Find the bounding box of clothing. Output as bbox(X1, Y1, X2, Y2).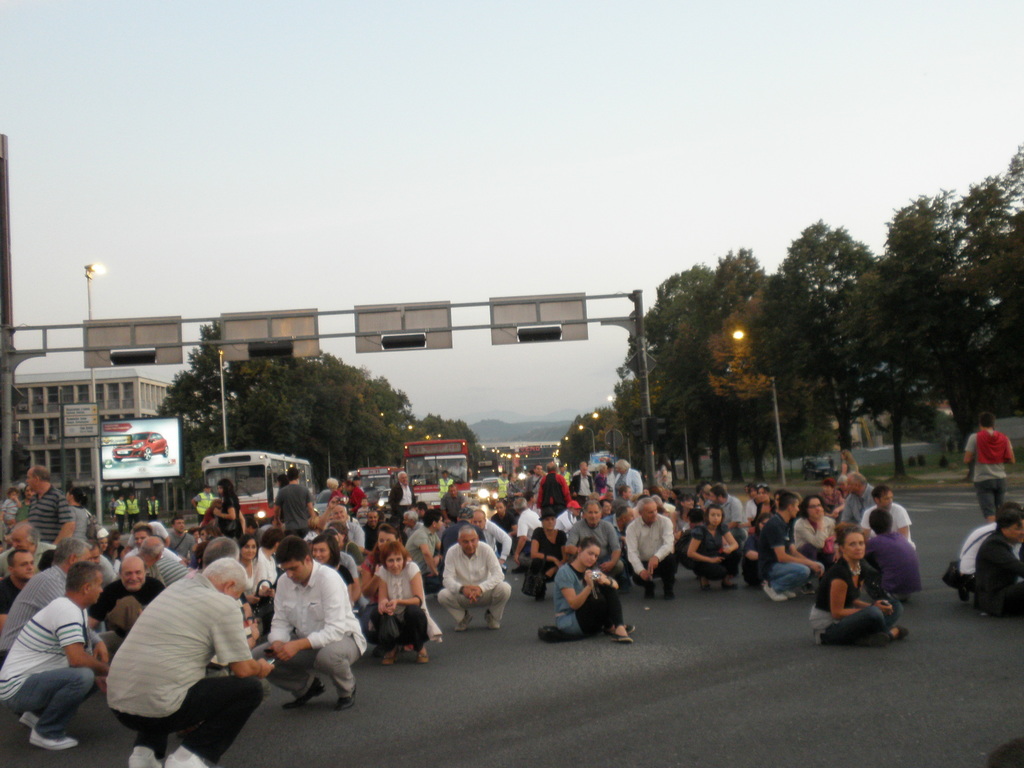
bbox(353, 504, 371, 528).
